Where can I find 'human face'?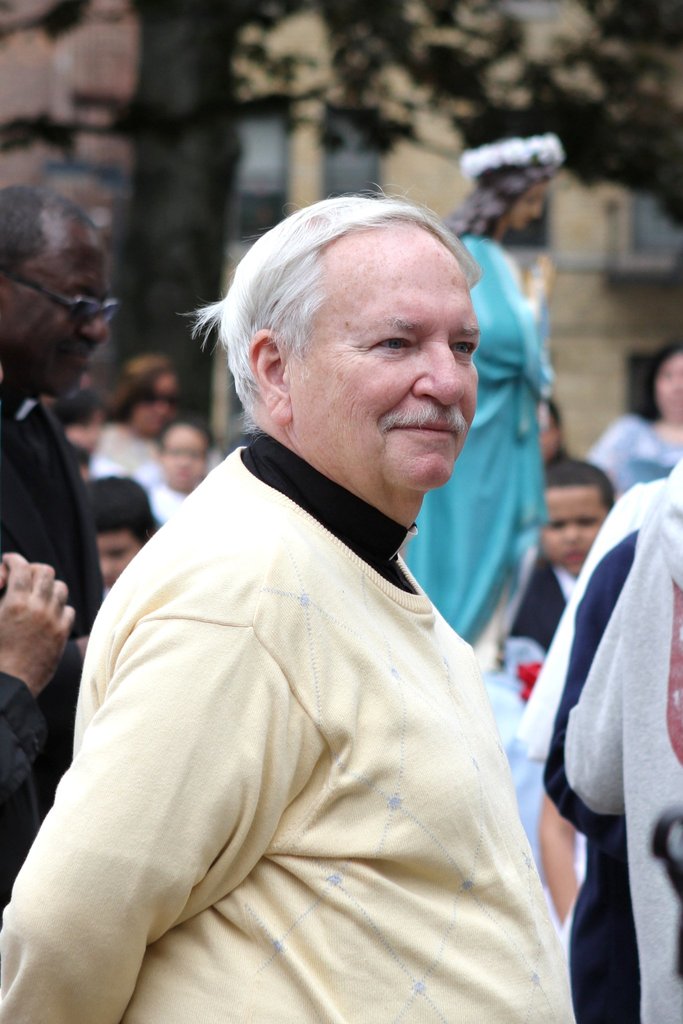
You can find it at (652, 353, 682, 424).
